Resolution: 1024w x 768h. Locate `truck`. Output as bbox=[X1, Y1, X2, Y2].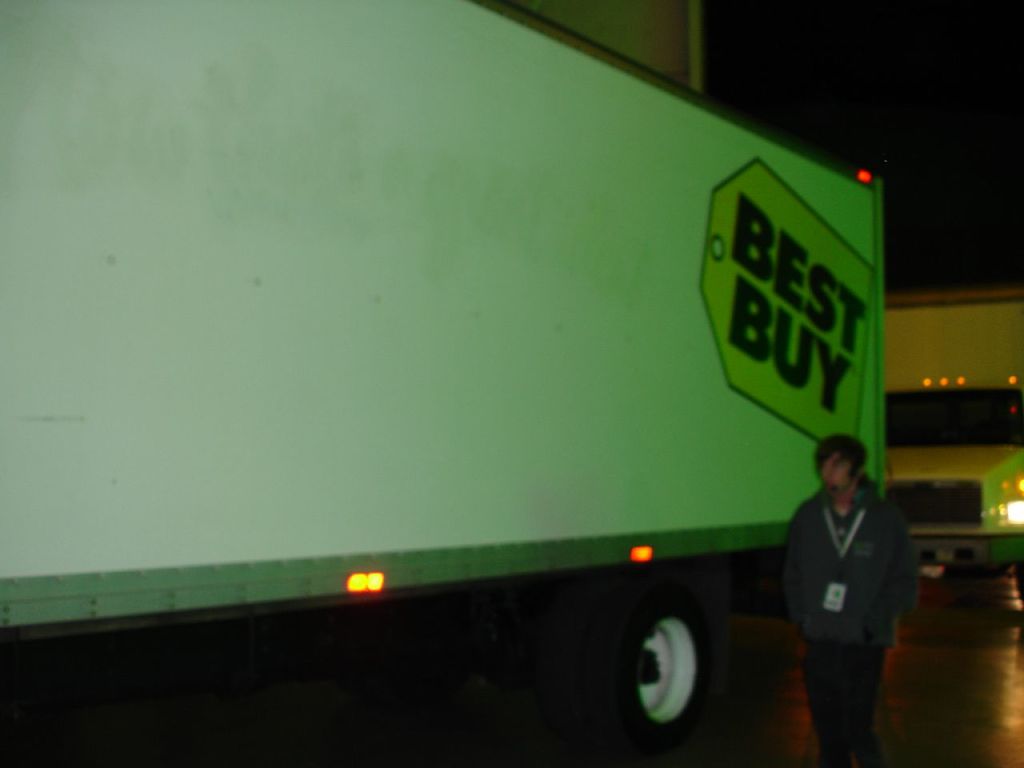
bbox=[885, 386, 1023, 606].
